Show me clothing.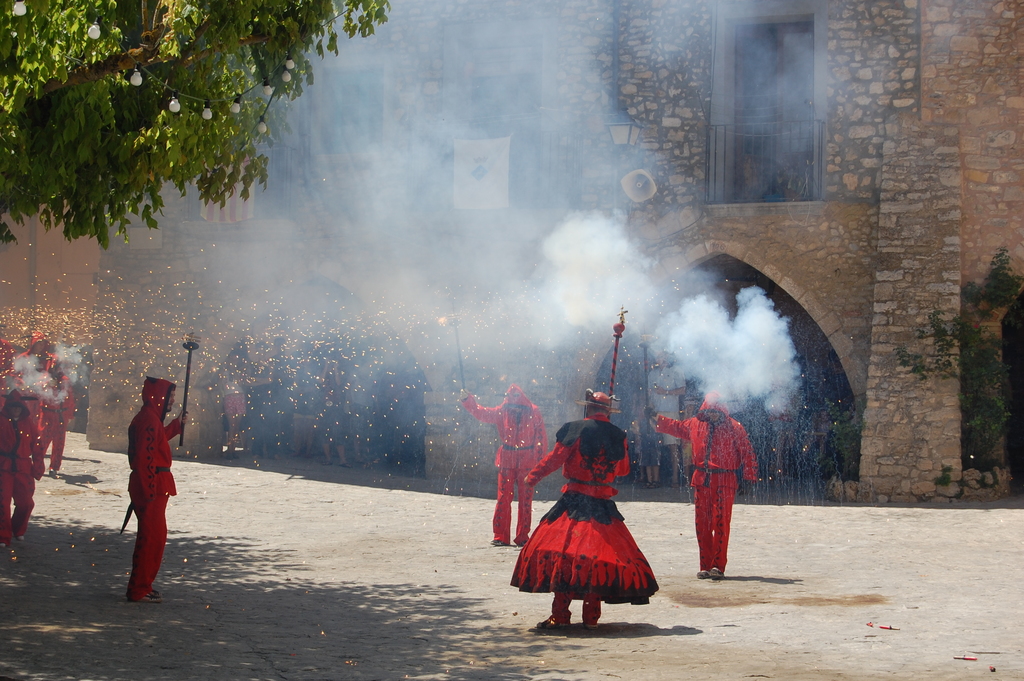
clothing is here: 1, 389, 44, 525.
